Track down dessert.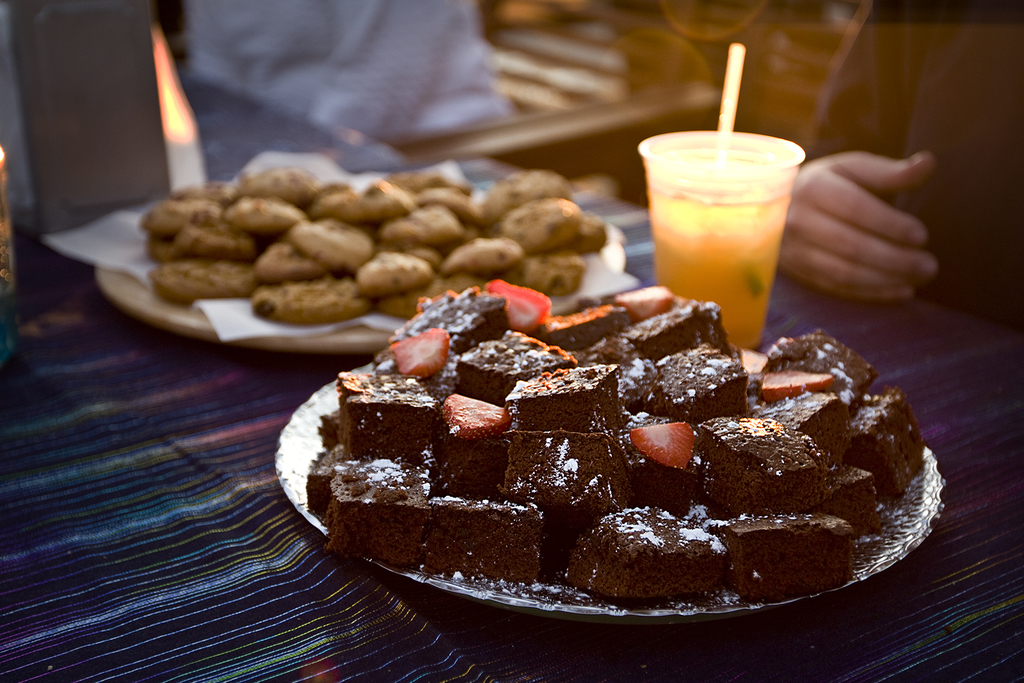
Tracked to [280,306,942,643].
